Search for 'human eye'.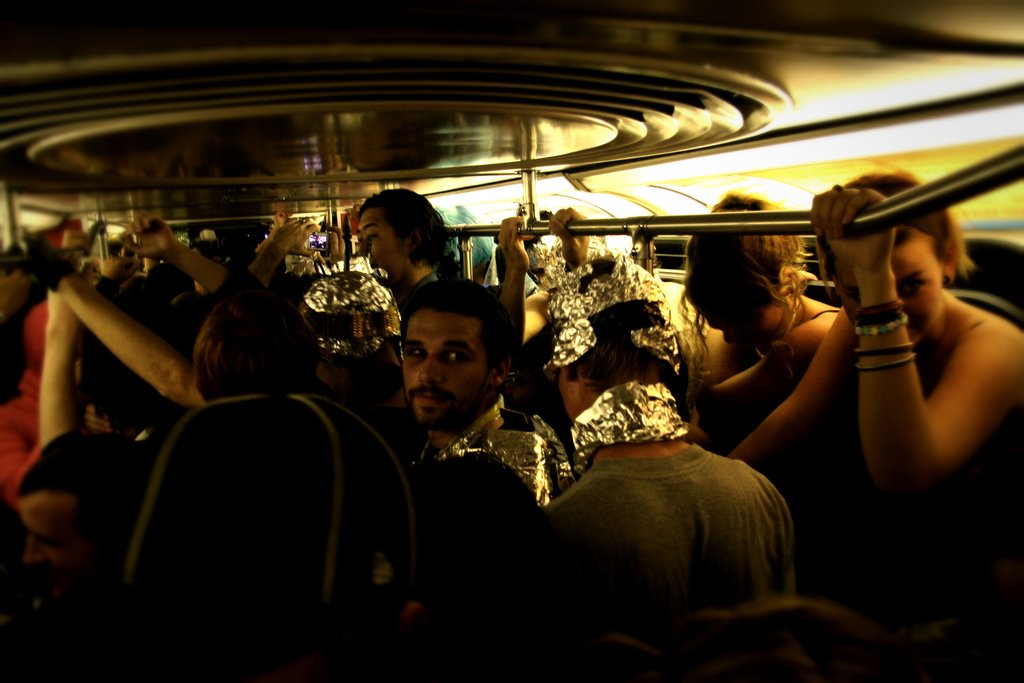
Found at (444,338,475,362).
